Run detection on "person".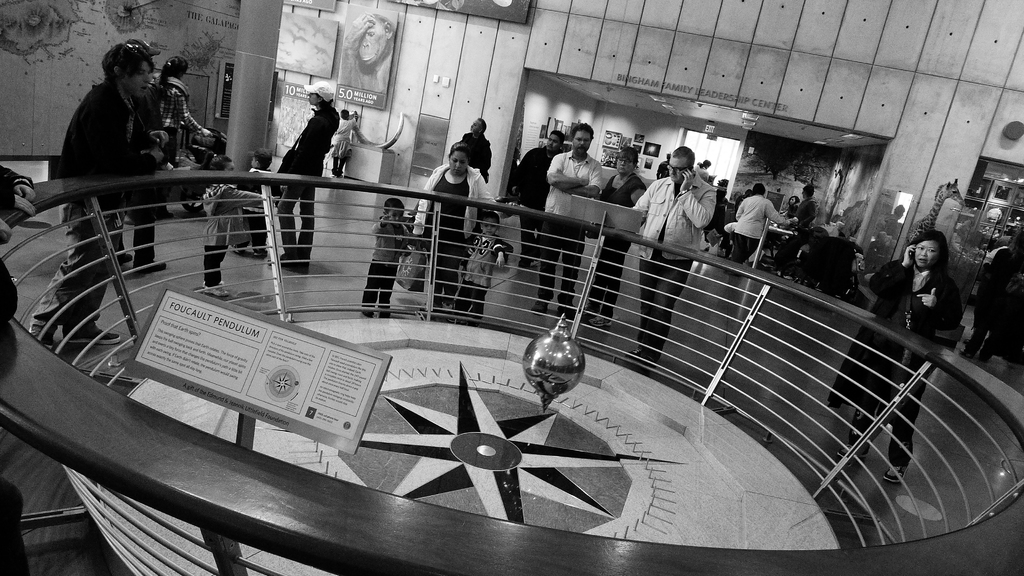
Result: detection(627, 147, 717, 358).
